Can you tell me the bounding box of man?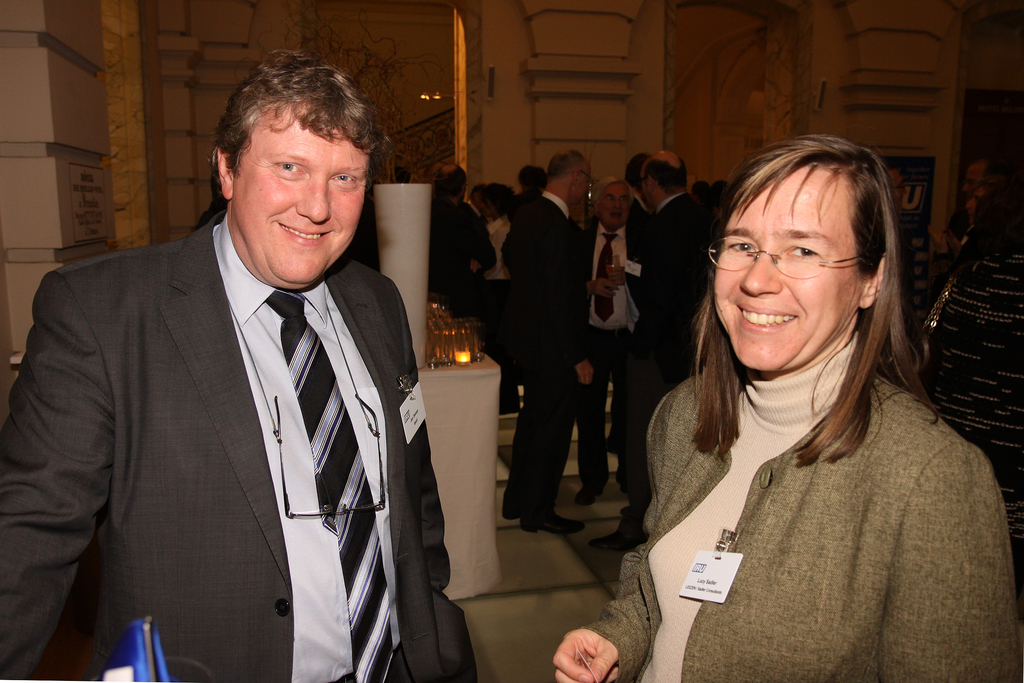
497,149,598,534.
